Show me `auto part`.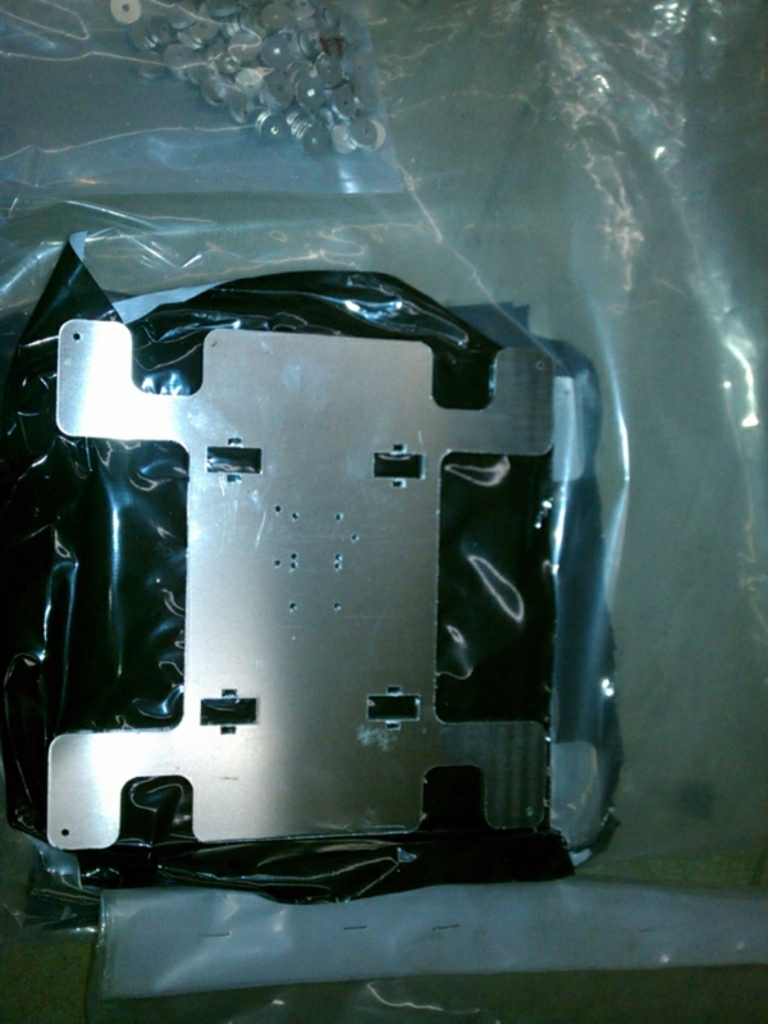
`auto part` is here: region(0, 302, 622, 911).
